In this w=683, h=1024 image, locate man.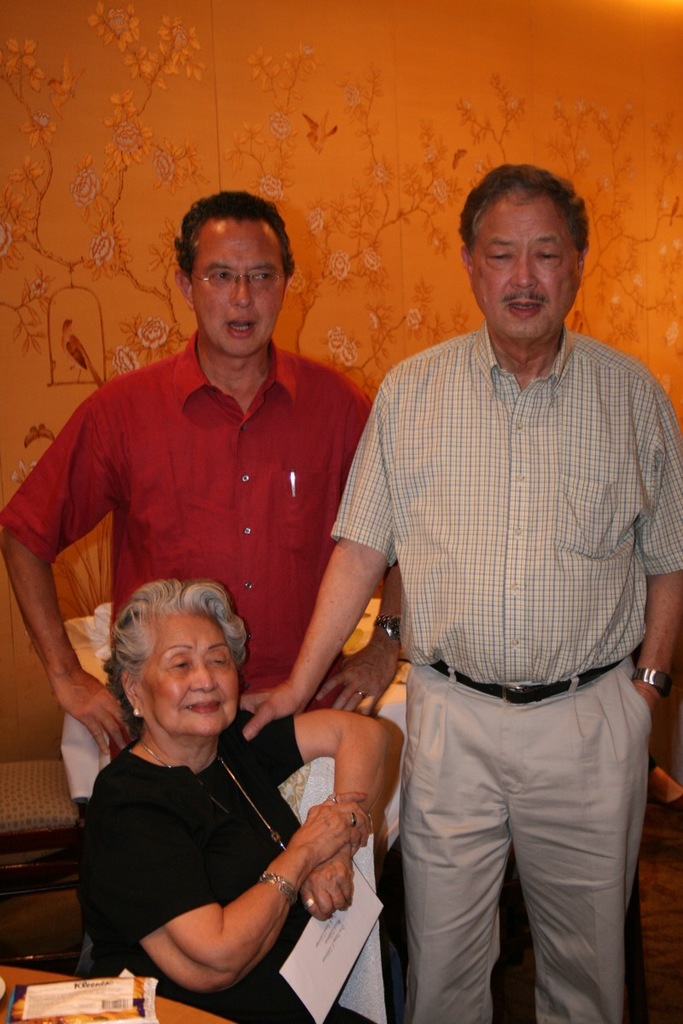
Bounding box: rect(237, 161, 682, 1023).
